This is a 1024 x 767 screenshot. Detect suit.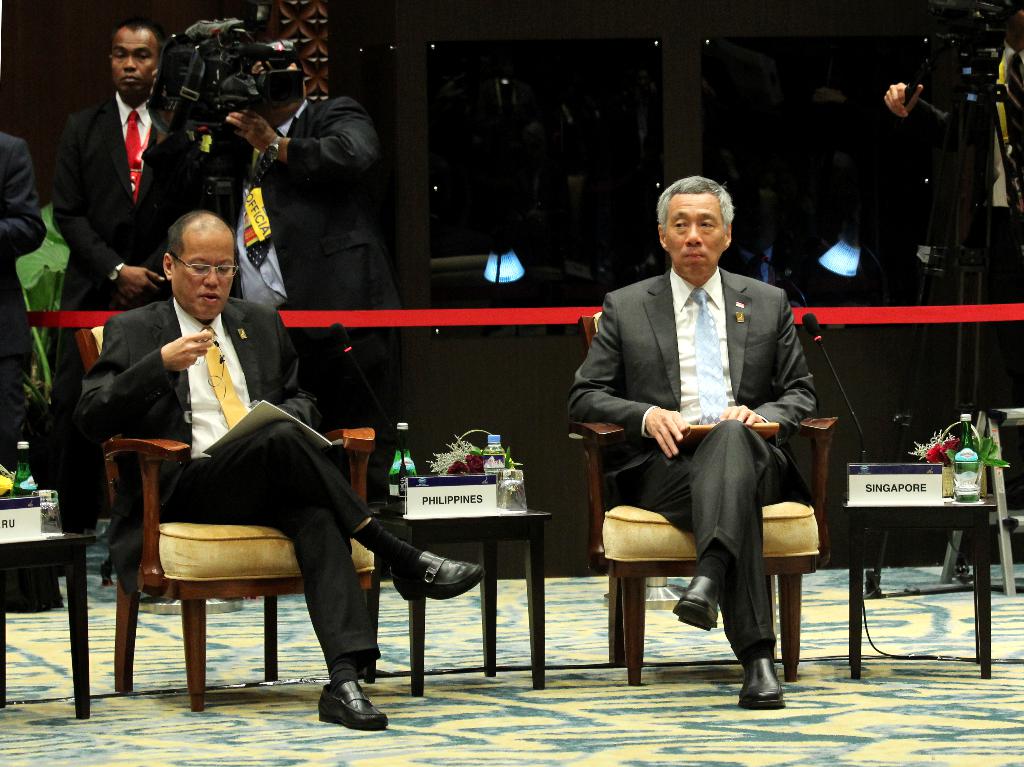
Rect(556, 267, 820, 652).
